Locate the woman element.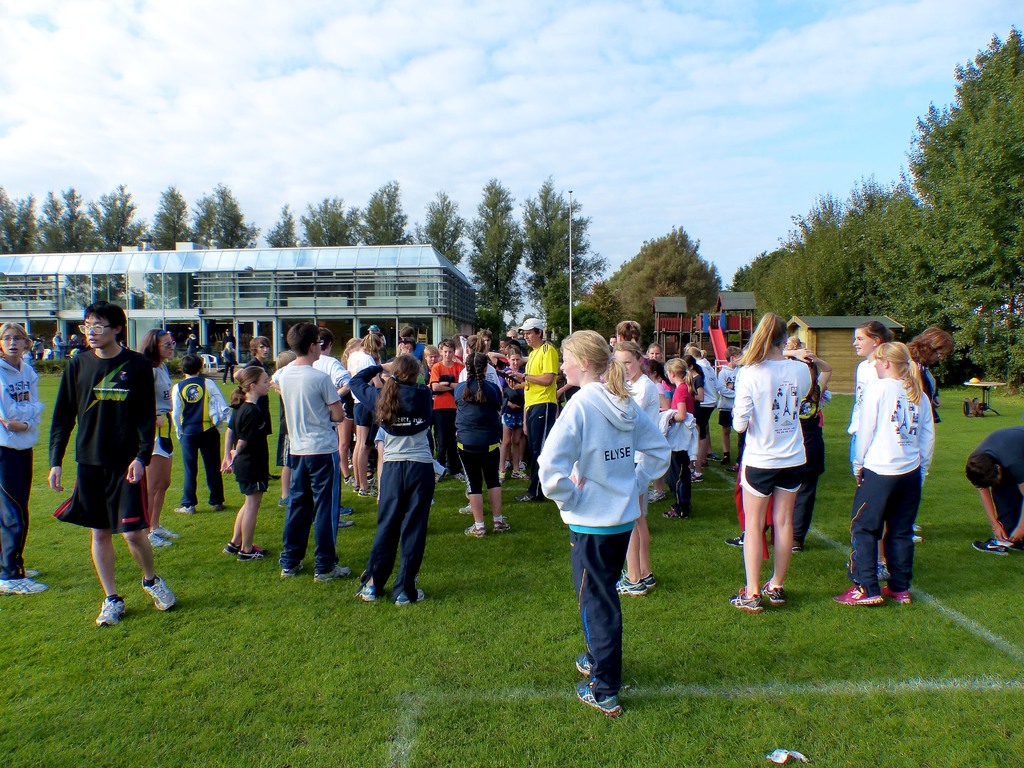
Element bbox: select_region(907, 330, 955, 540).
